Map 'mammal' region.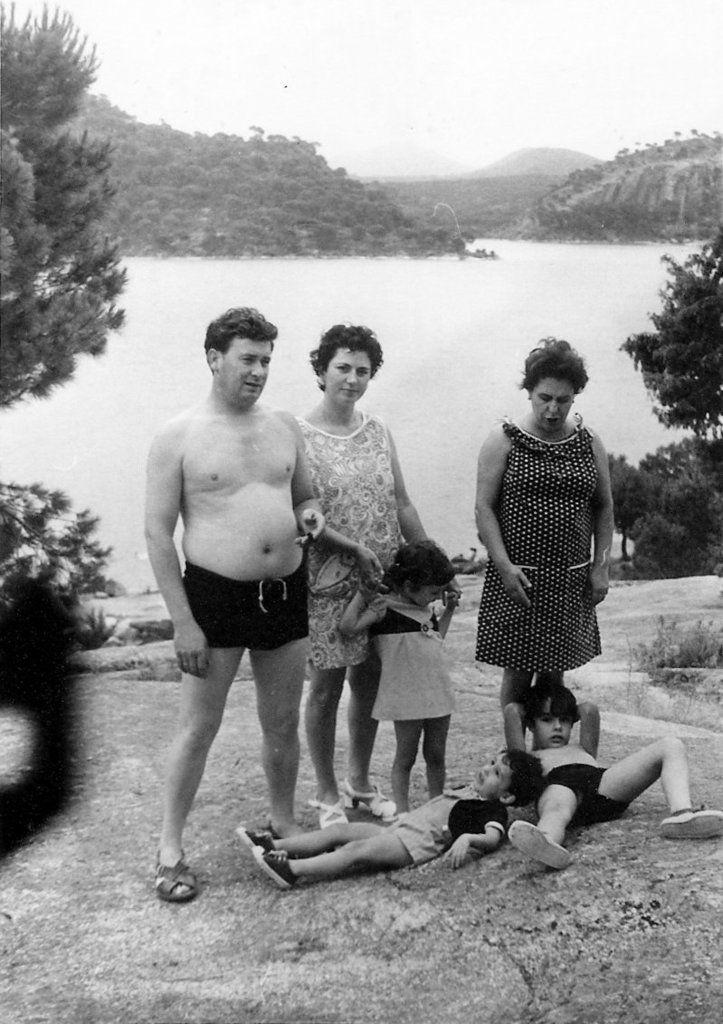
Mapped to box(498, 684, 722, 869).
